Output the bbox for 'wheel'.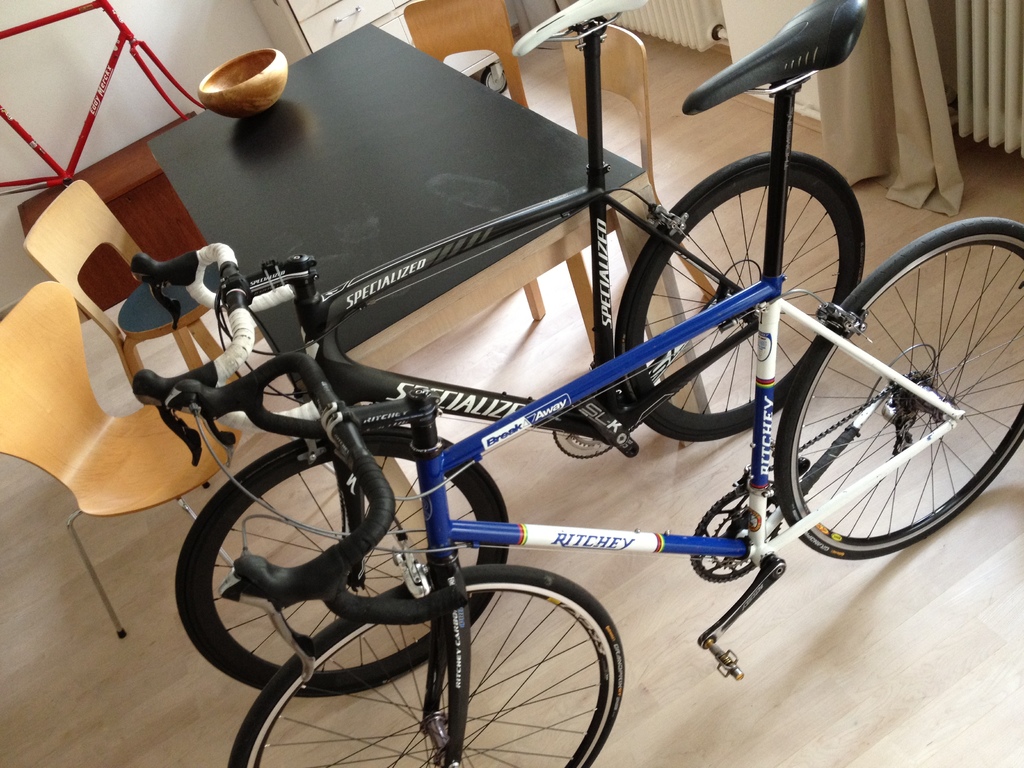
x1=219, y1=558, x2=630, y2=767.
